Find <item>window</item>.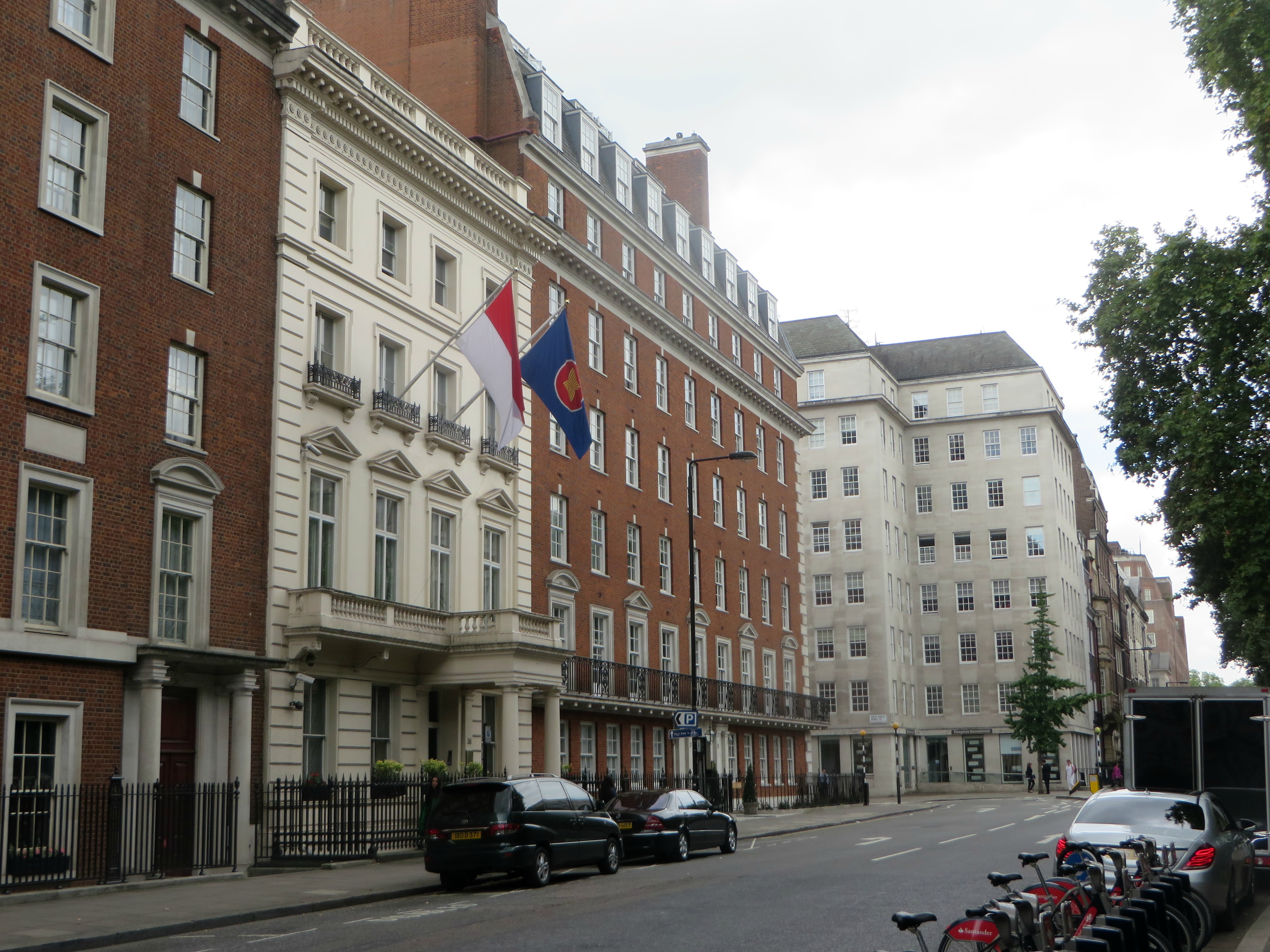
x1=234 y1=155 x2=238 y2=171.
